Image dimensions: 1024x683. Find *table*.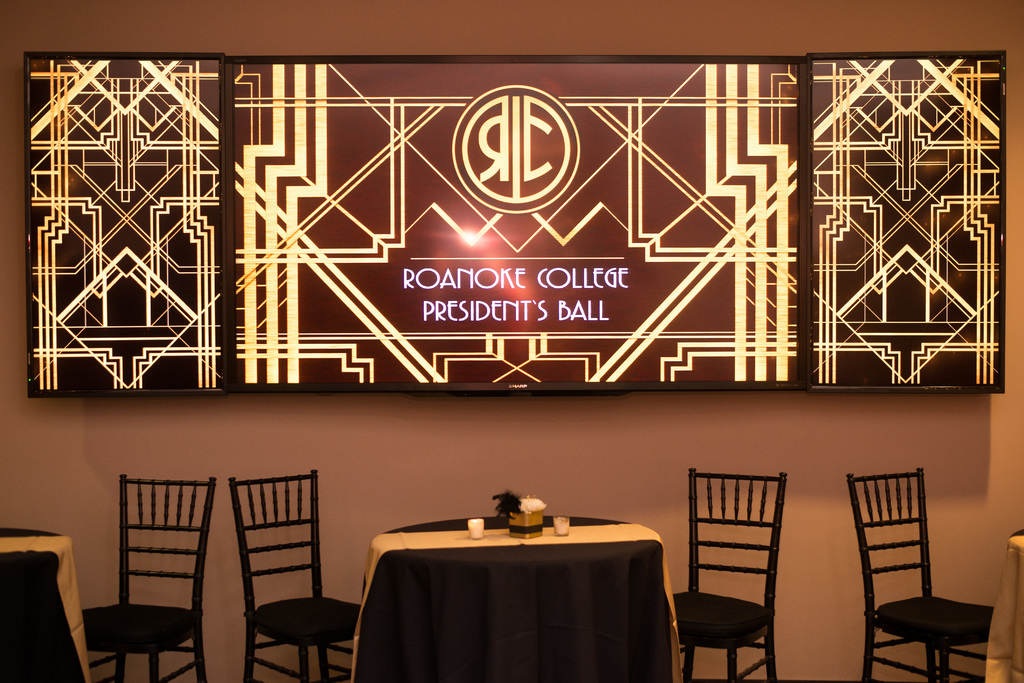
<bbox>0, 528, 88, 682</bbox>.
